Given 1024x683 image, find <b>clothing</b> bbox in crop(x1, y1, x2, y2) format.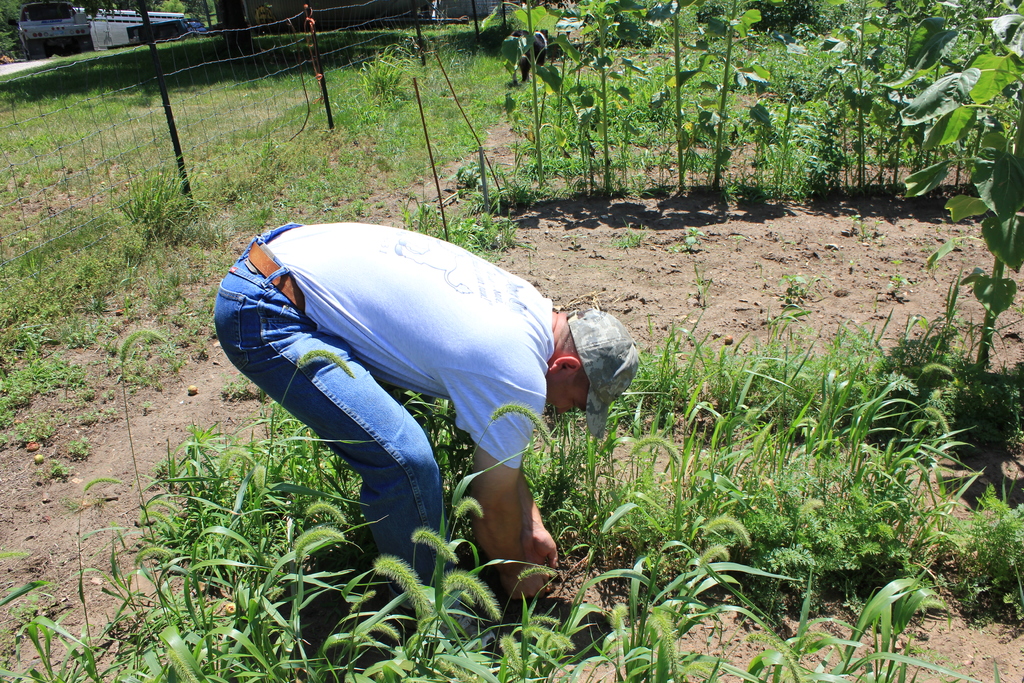
crop(209, 219, 540, 582).
